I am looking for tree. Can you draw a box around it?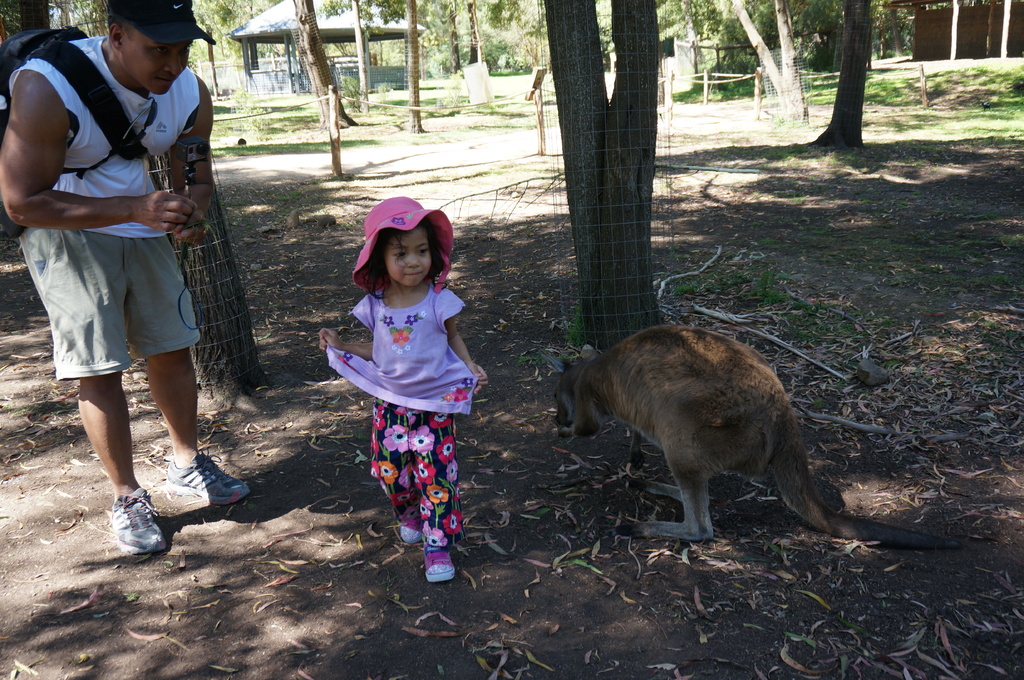
Sure, the bounding box is [x1=294, y1=0, x2=355, y2=134].
